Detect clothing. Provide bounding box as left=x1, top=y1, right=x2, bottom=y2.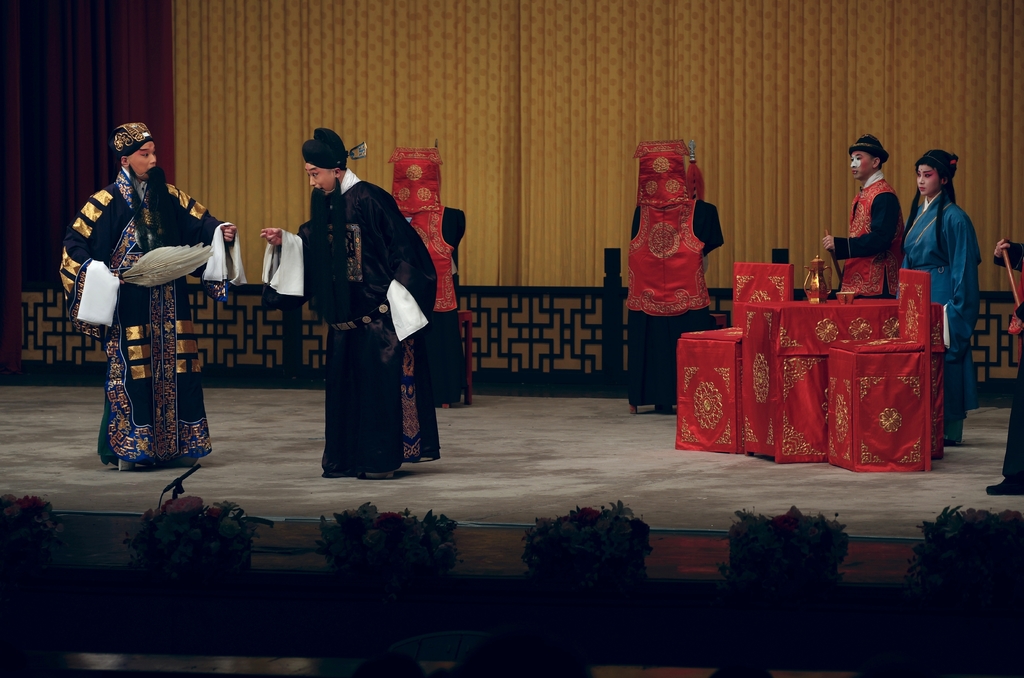
left=1001, top=226, right=1021, bottom=501.
